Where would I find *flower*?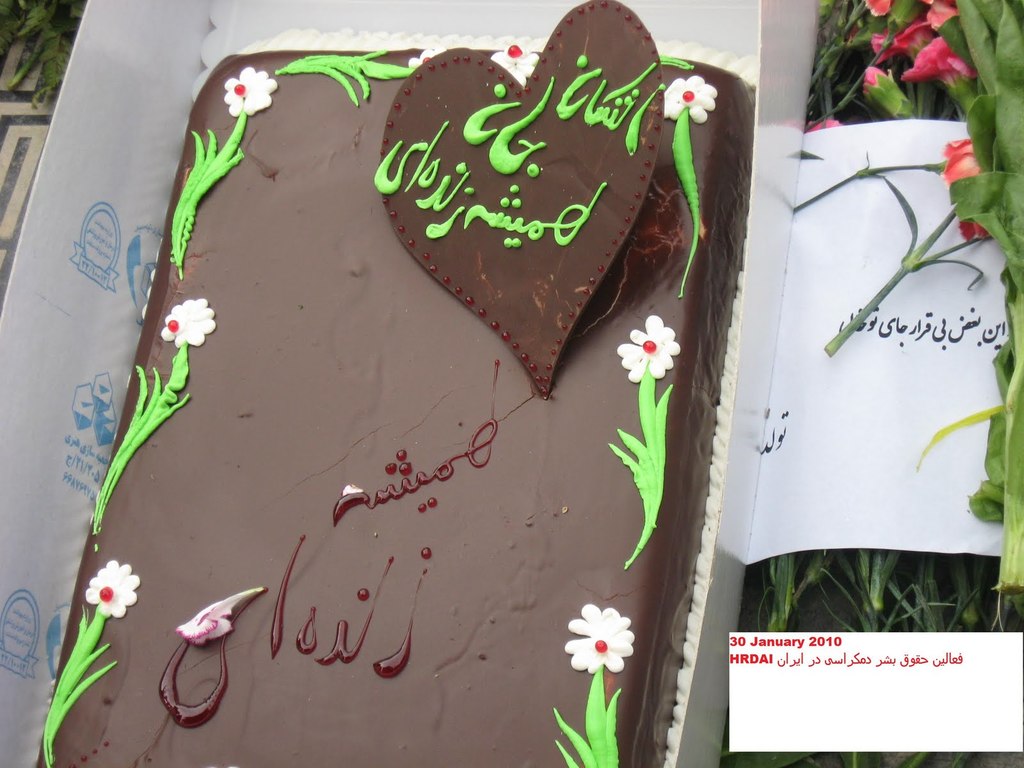
At (left=490, top=45, right=536, bottom=88).
